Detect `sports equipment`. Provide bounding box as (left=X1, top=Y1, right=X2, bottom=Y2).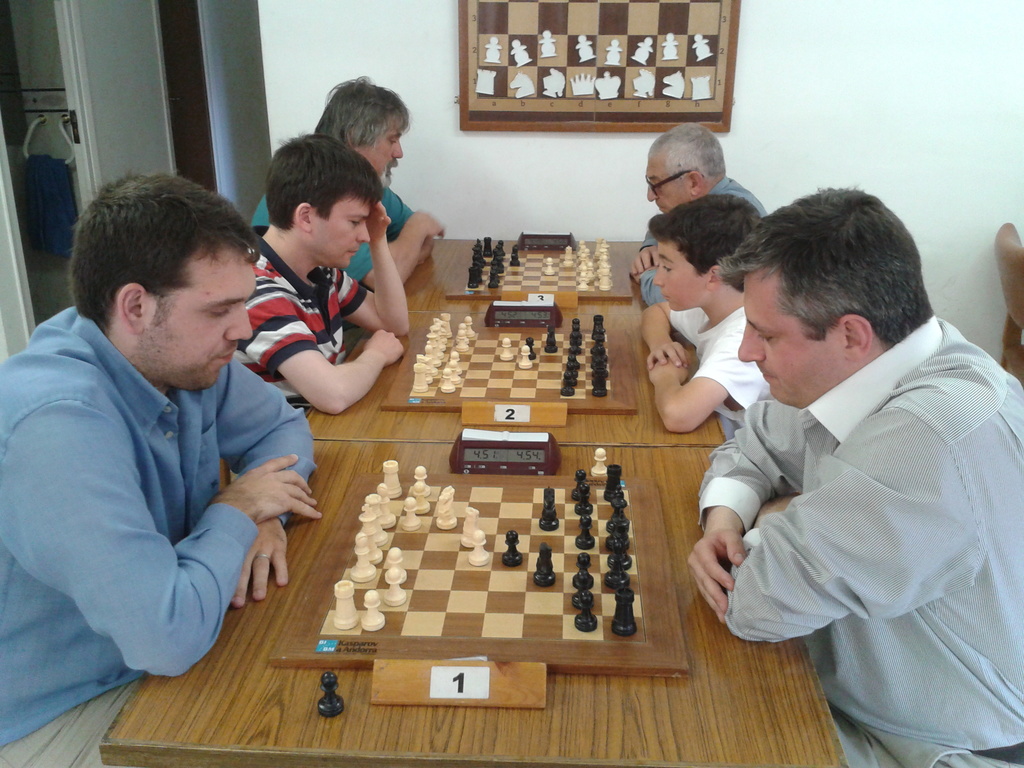
(left=264, top=460, right=687, bottom=678).
